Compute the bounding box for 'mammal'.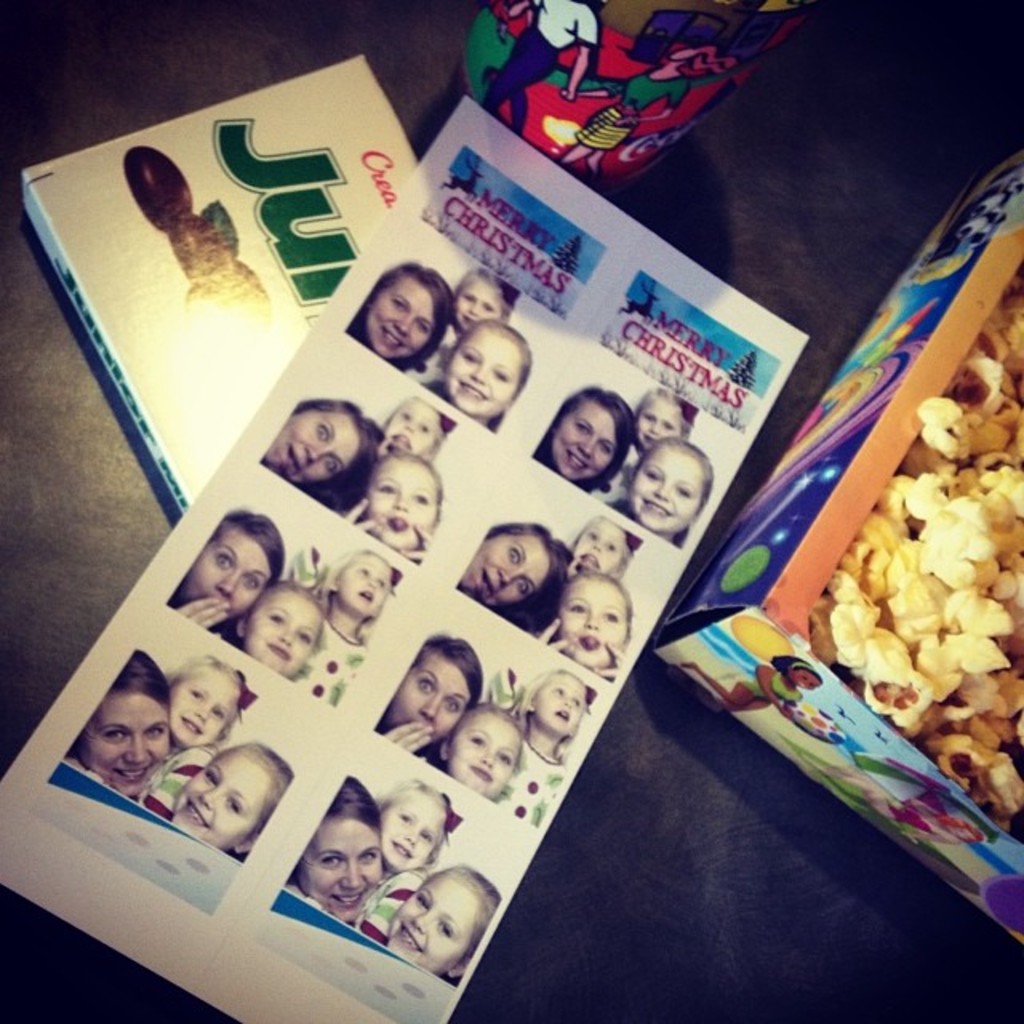
bbox=[160, 648, 258, 824].
